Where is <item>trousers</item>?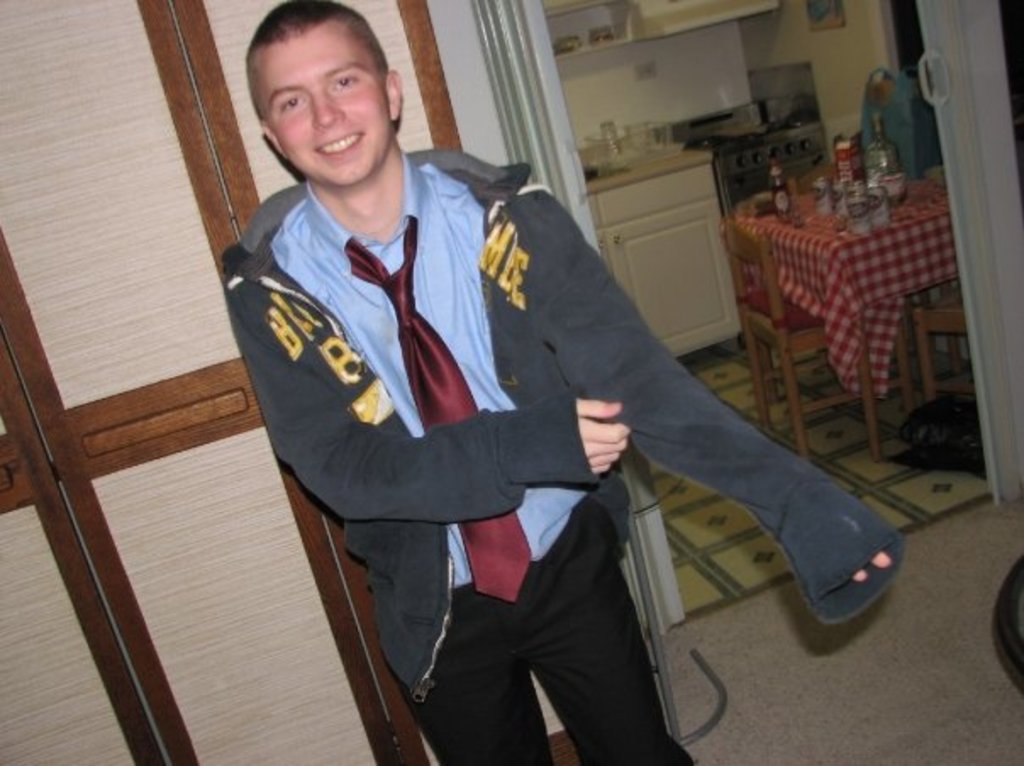
[x1=412, y1=510, x2=670, y2=744].
